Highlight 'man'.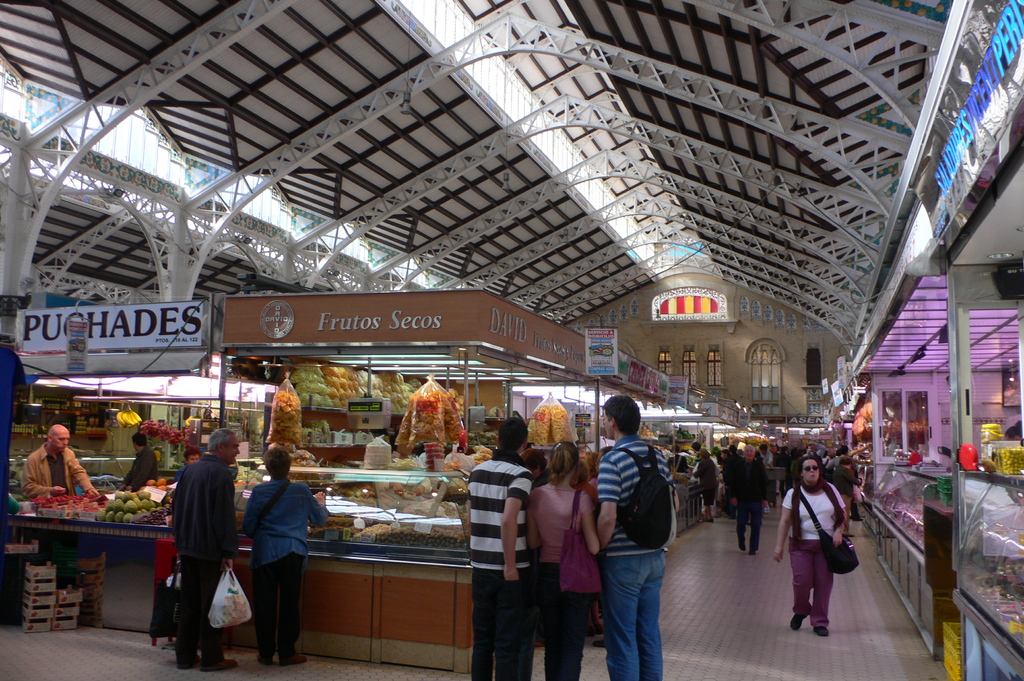
Highlighted region: 22 424 104 501.
